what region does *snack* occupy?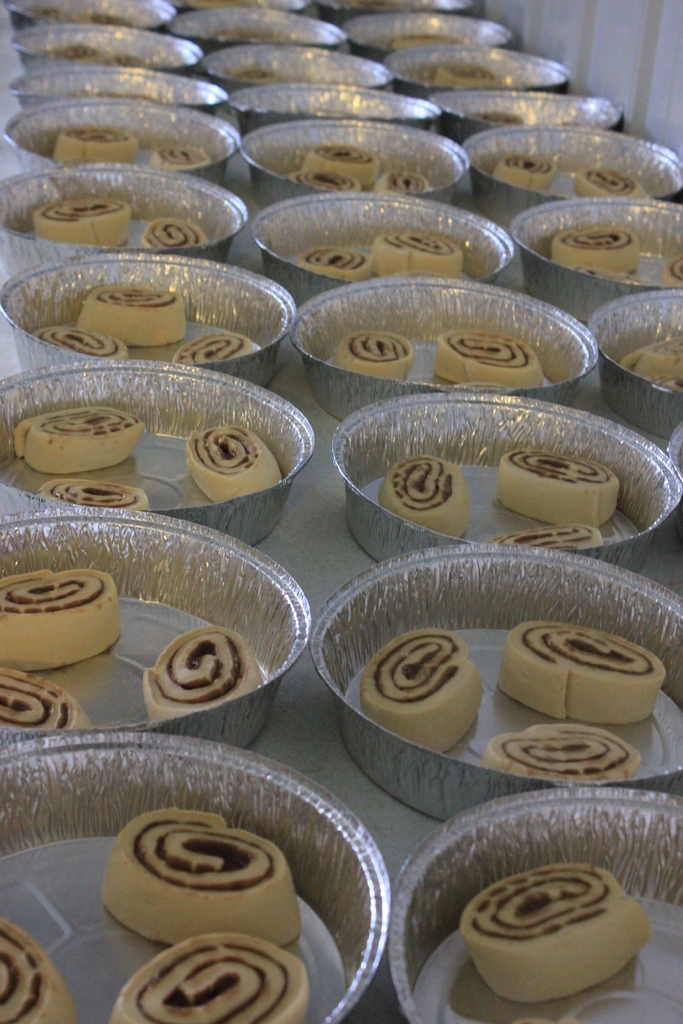
pyautogui.locateOnScreen(301, 239, 376, 285).
